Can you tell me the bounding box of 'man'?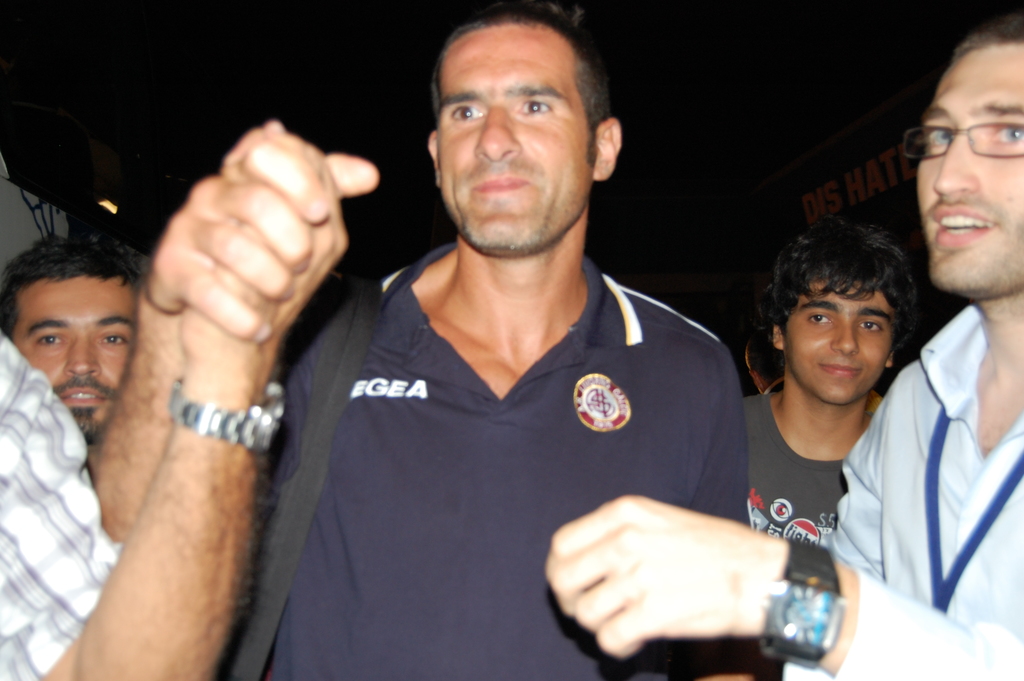
crop(0, 130, 351, 680).
